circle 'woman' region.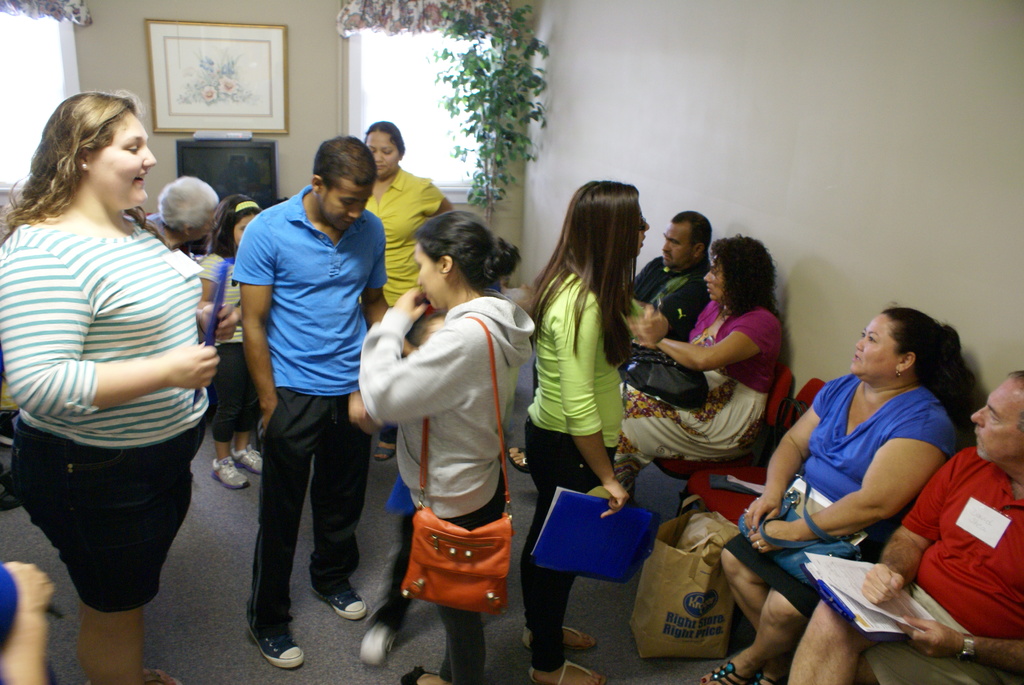
Region: <box>0,94,218,683</box>.
